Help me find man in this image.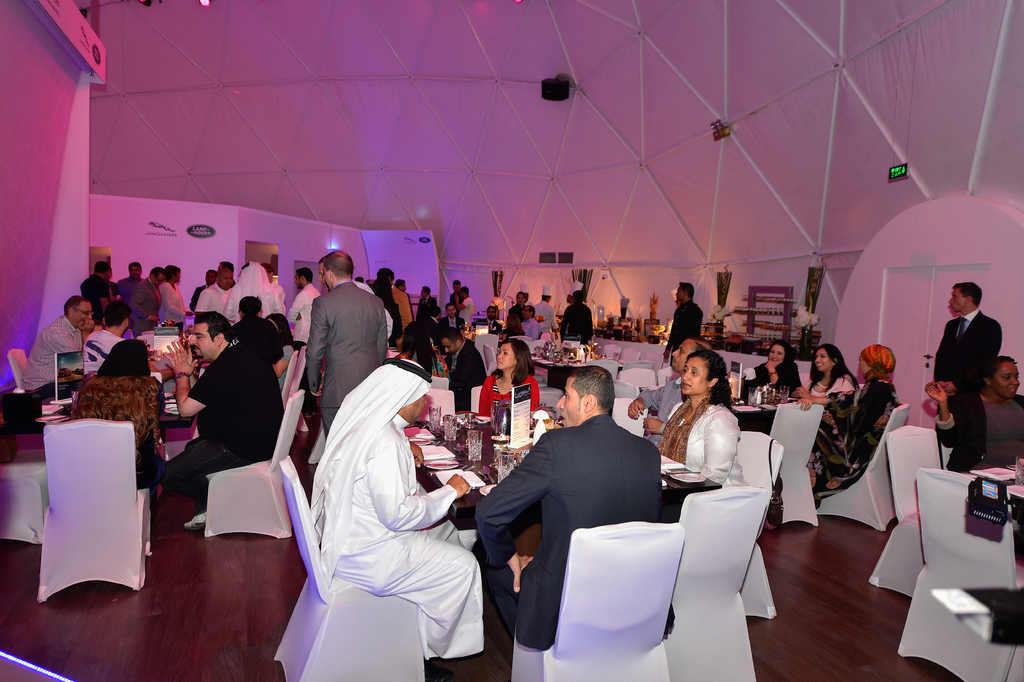
Found it: [187, 268, 217, 314].
